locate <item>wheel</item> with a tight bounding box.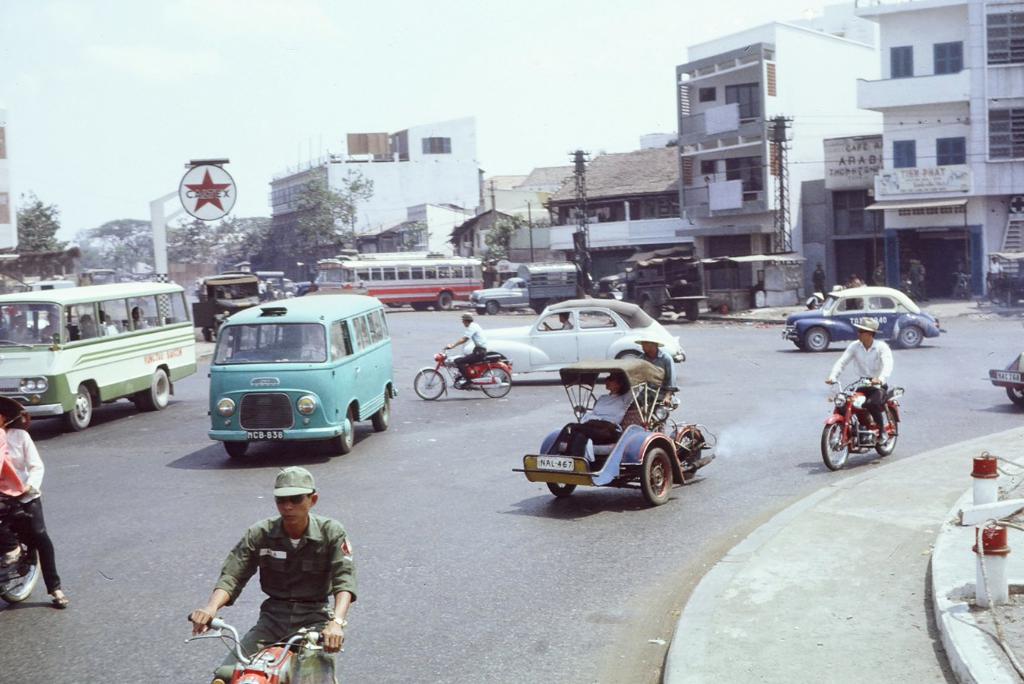
rect(641, 445, 674, 502).
